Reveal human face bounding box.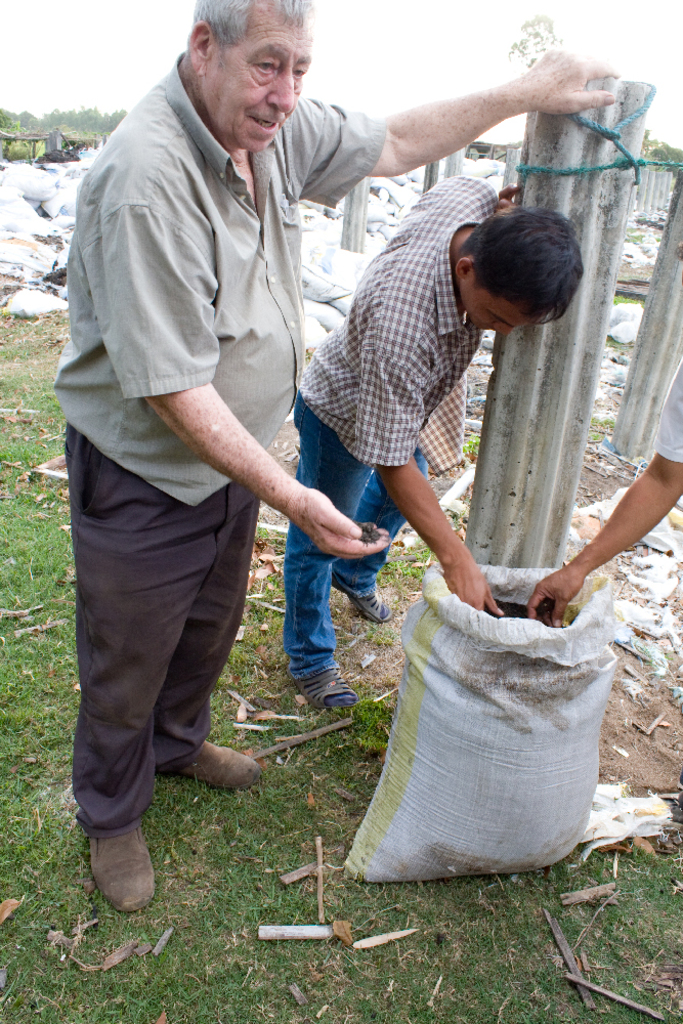
Revealed: 463/285/543/324.
